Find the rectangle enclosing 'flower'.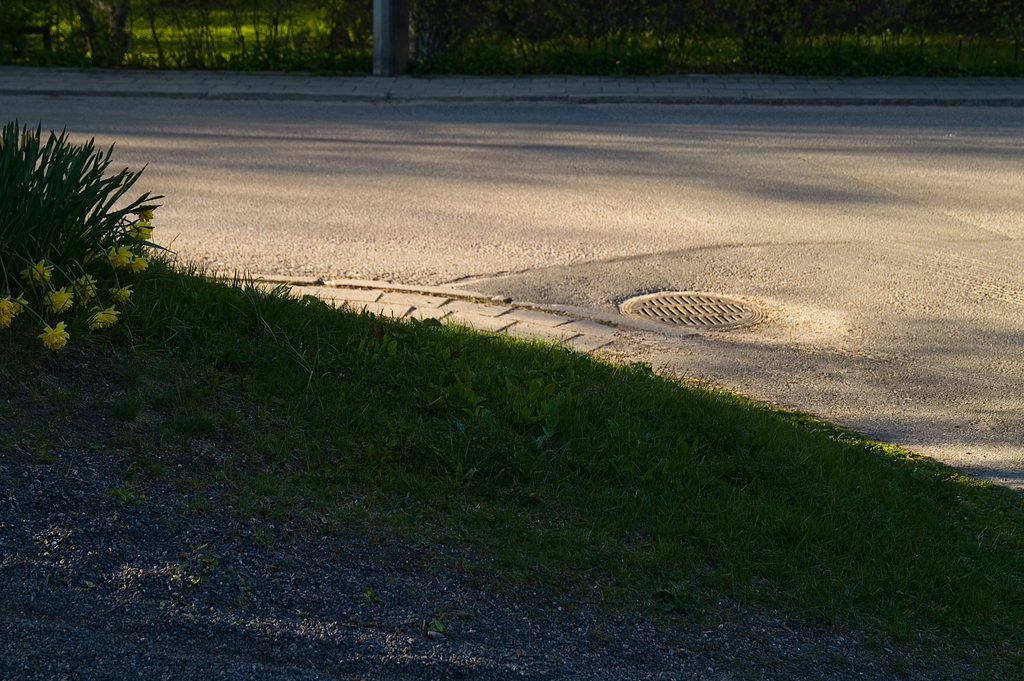
BBox(88, 305, 121, 330).
